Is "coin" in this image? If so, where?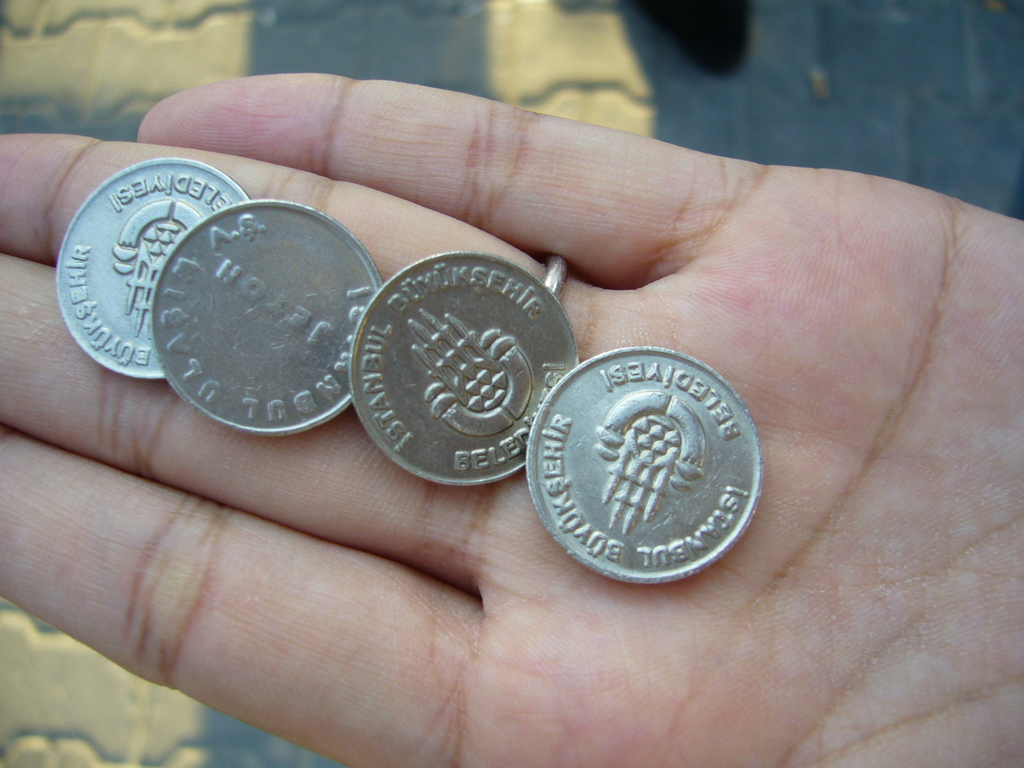
Yes, at 520:336:763:587.
